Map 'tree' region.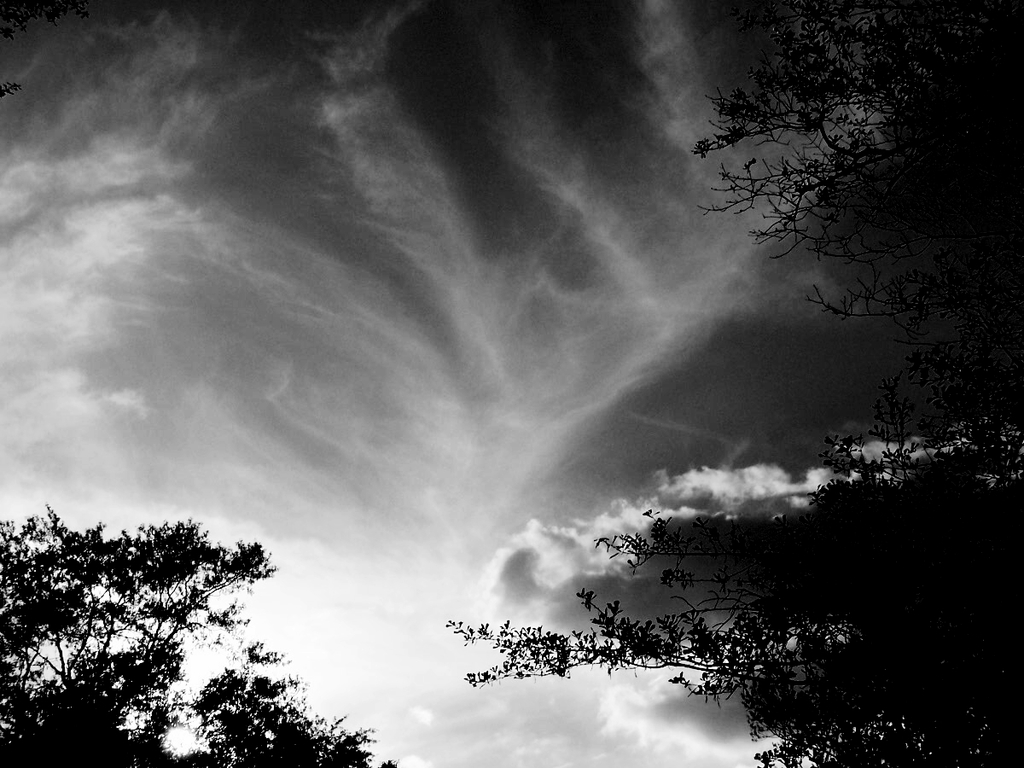
Mapped to Rect(0, 503, 399, 767).
